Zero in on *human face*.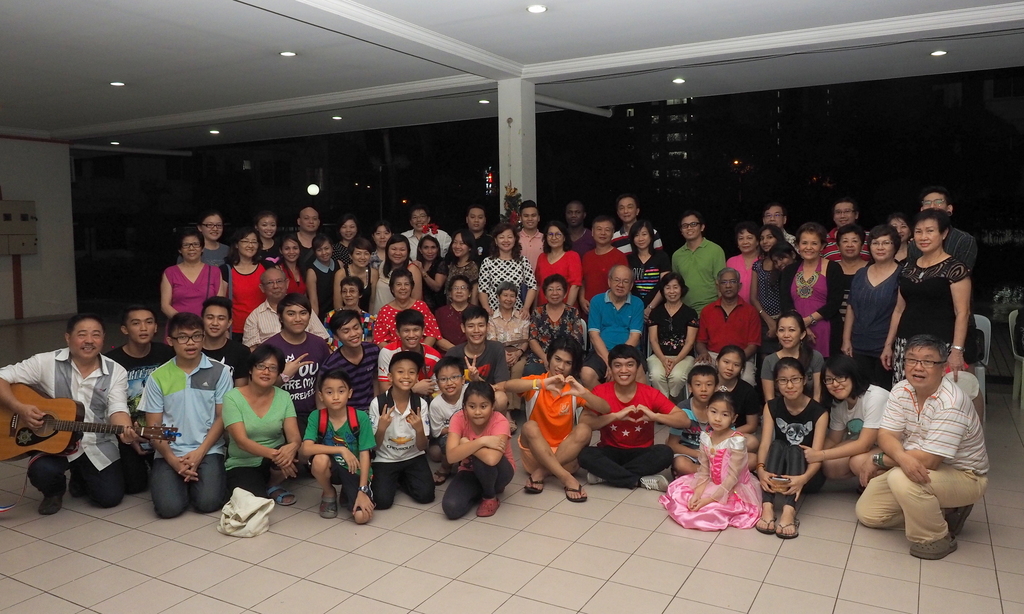
Zeroed in: x1=722 y1=270 x2=742 y2=301.
